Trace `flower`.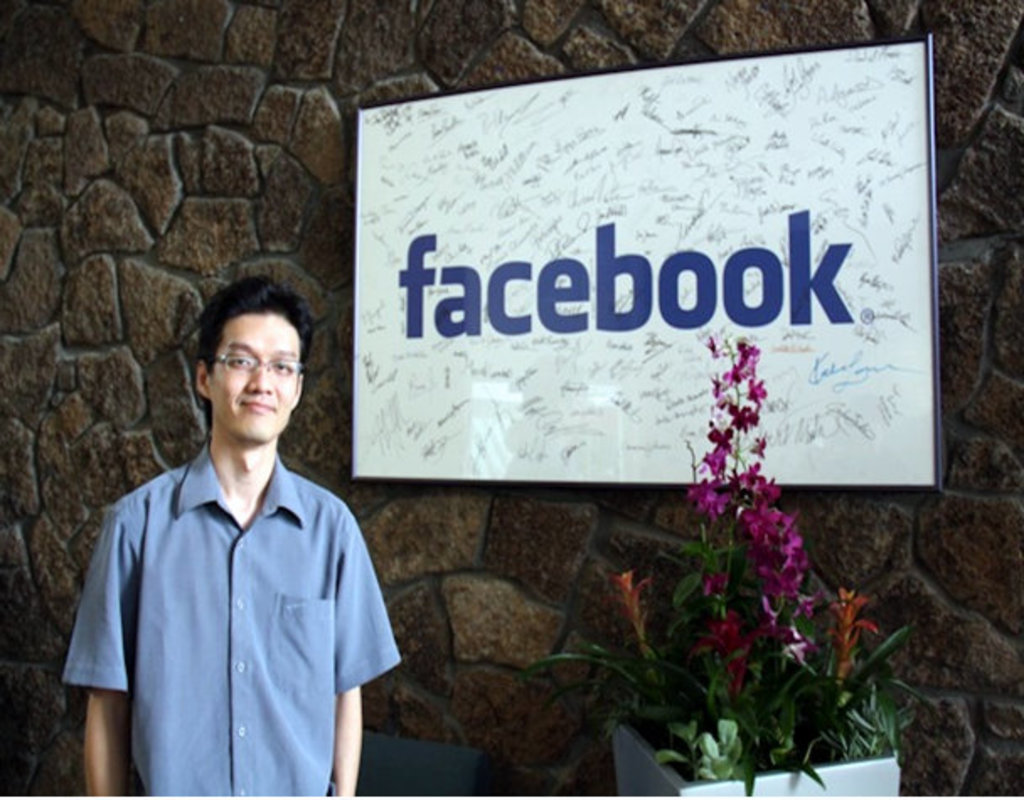
Traced to 824, 591, 871, 670.
